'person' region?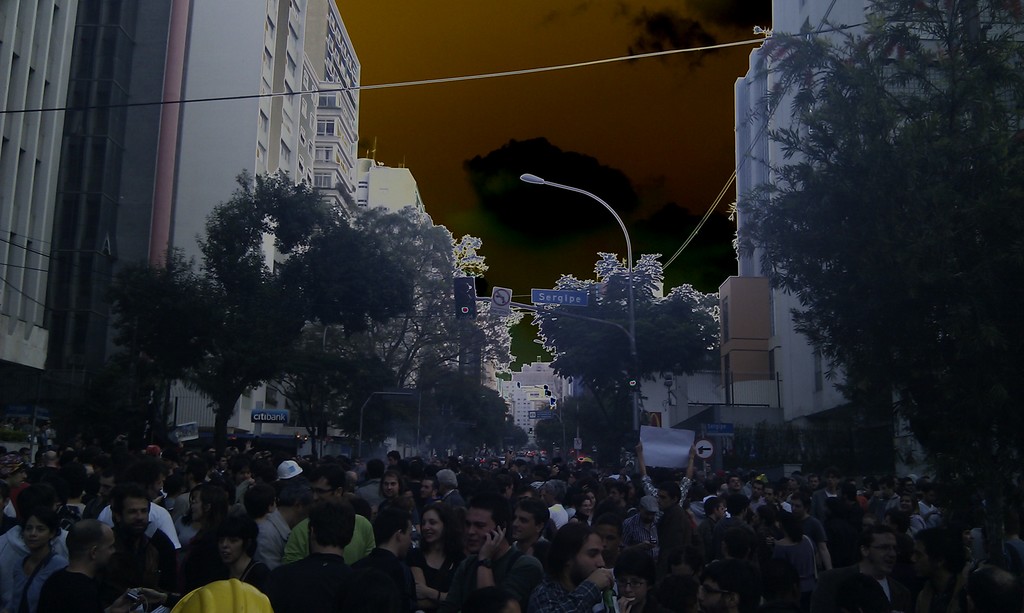
pyautogui.locateOnScreen(744, 481, 764, 515)
